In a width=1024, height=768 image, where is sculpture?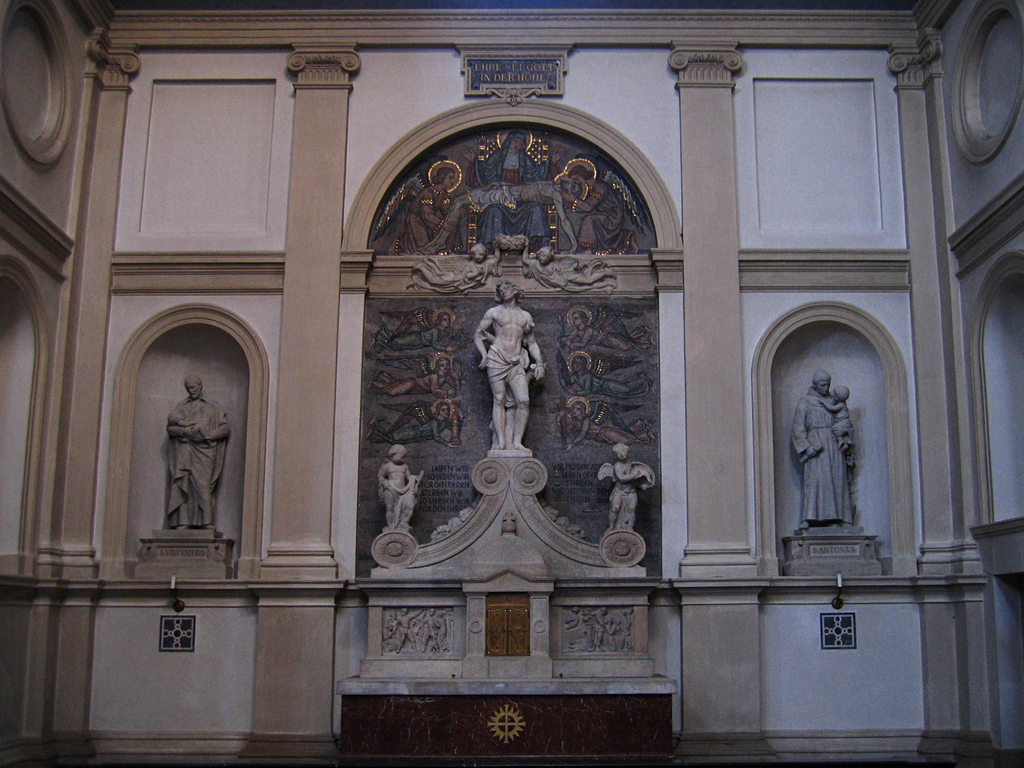
[167,362,240,538].
